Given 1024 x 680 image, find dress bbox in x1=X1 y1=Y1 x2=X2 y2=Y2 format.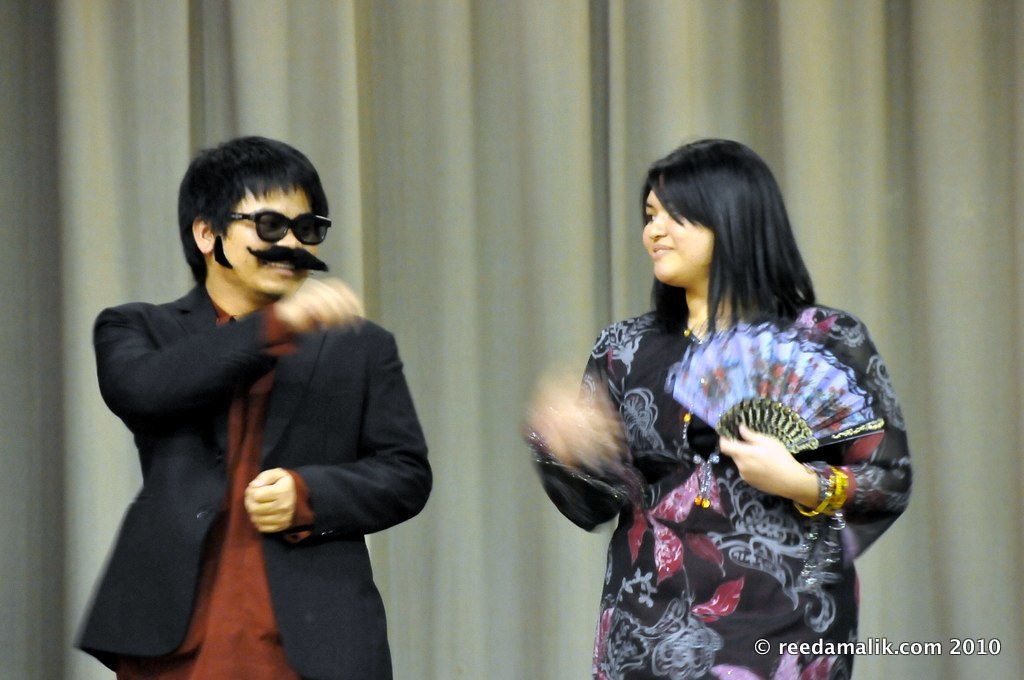
x1=590 y1=264 x2=903 y2=647.
